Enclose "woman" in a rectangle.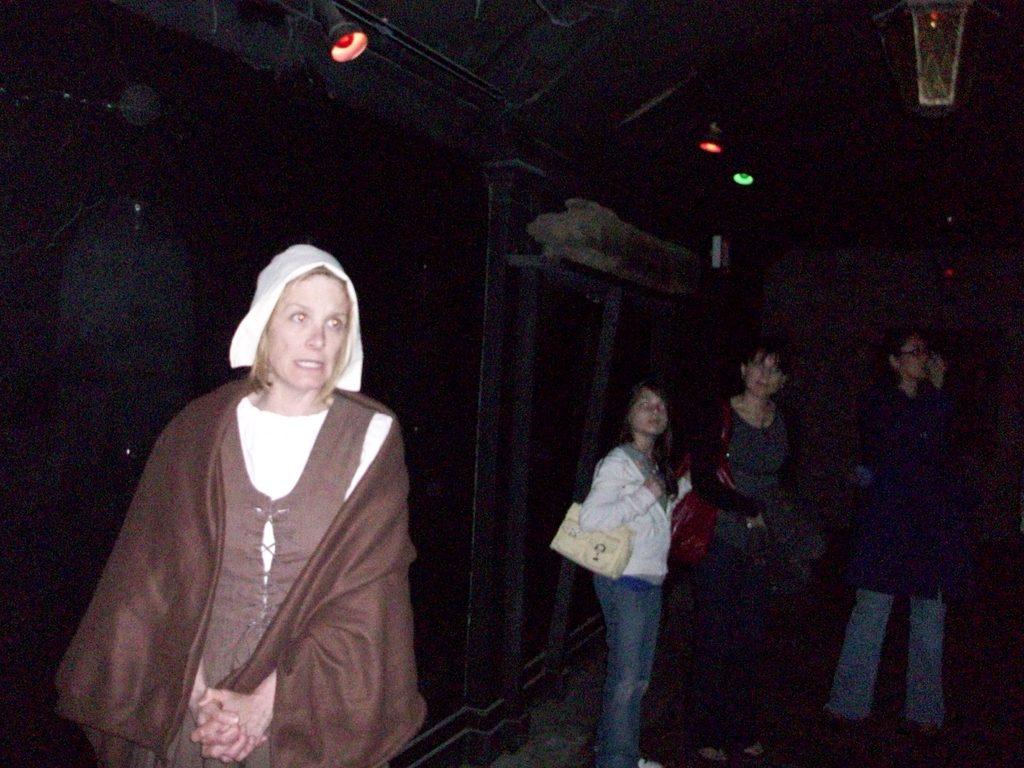
box(568, 378, 698, 767).
